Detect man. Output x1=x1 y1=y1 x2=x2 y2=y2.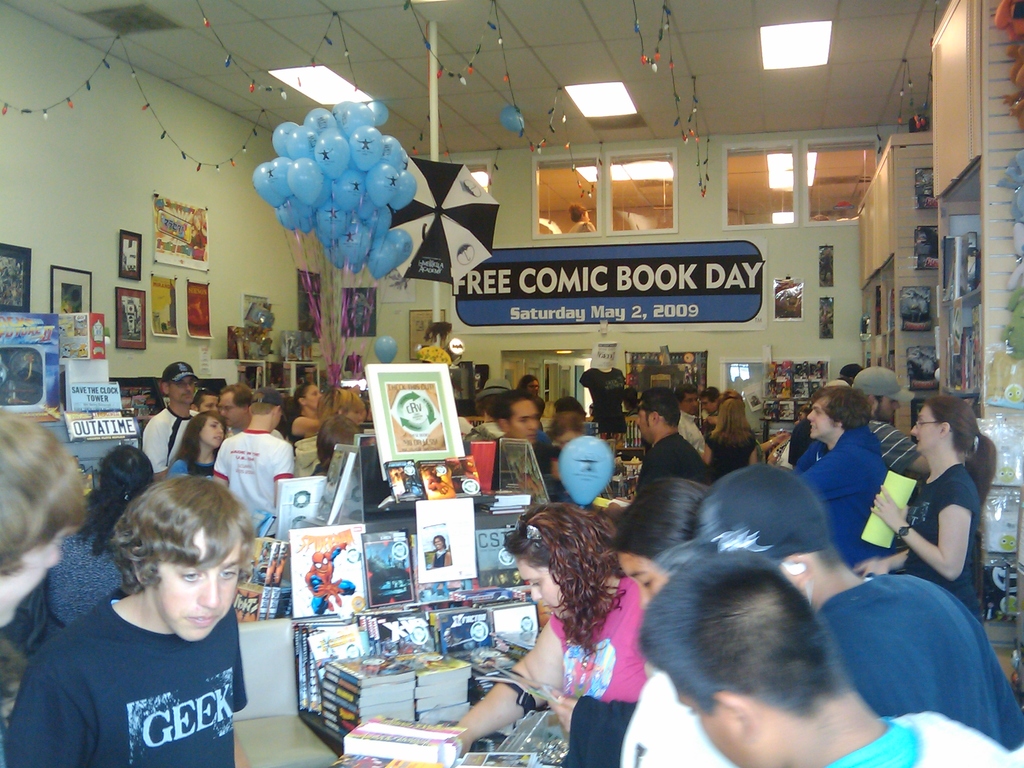
x1=490 y1=387 x2=550 y2=490.
